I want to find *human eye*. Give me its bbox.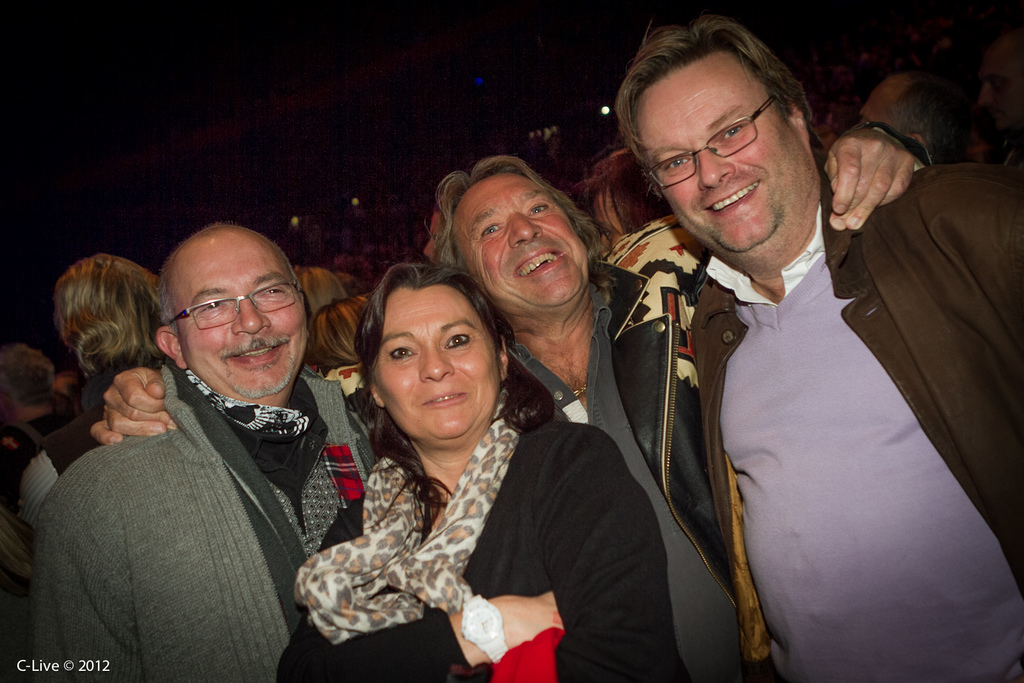
bbox=(660, 152, 691, 172).
